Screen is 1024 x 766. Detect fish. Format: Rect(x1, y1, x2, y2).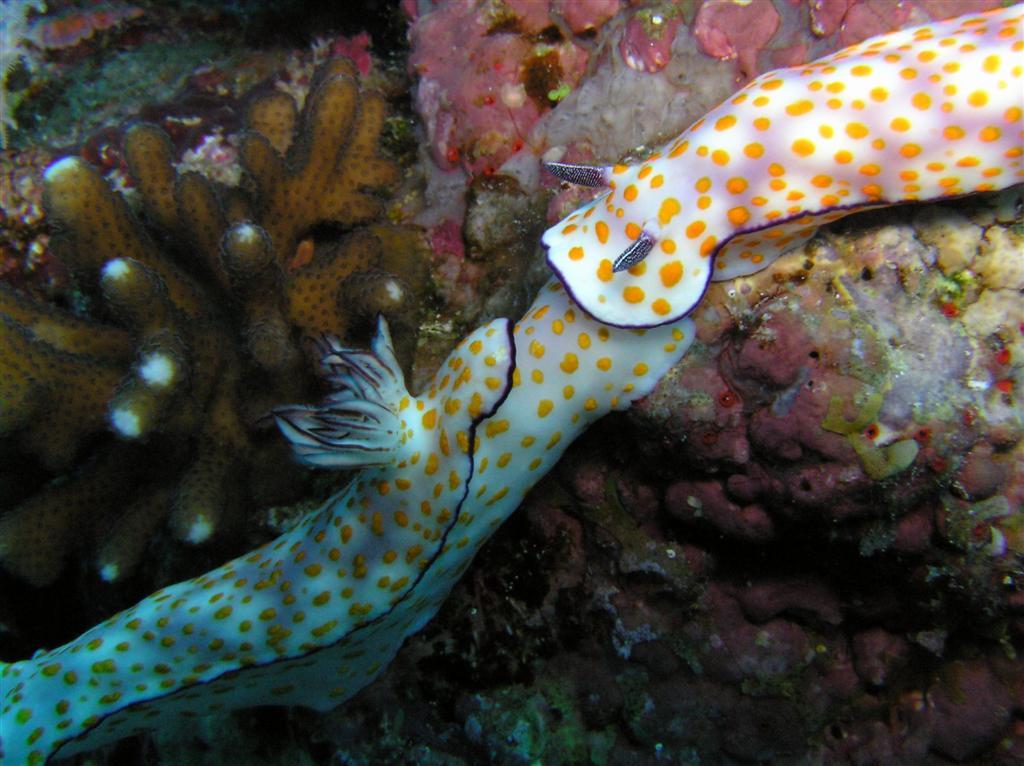
Rect(533, 0, 1023, 338).
